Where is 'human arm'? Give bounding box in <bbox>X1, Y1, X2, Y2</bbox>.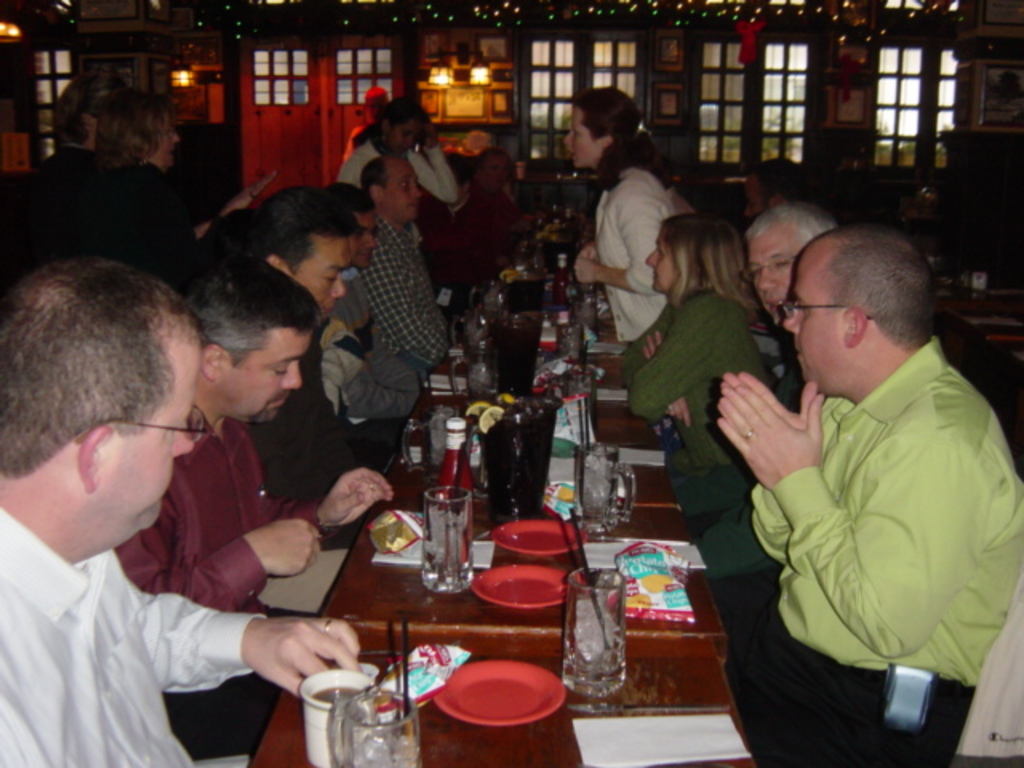
<bbox>570, 181, 666, 301</bbox>.
